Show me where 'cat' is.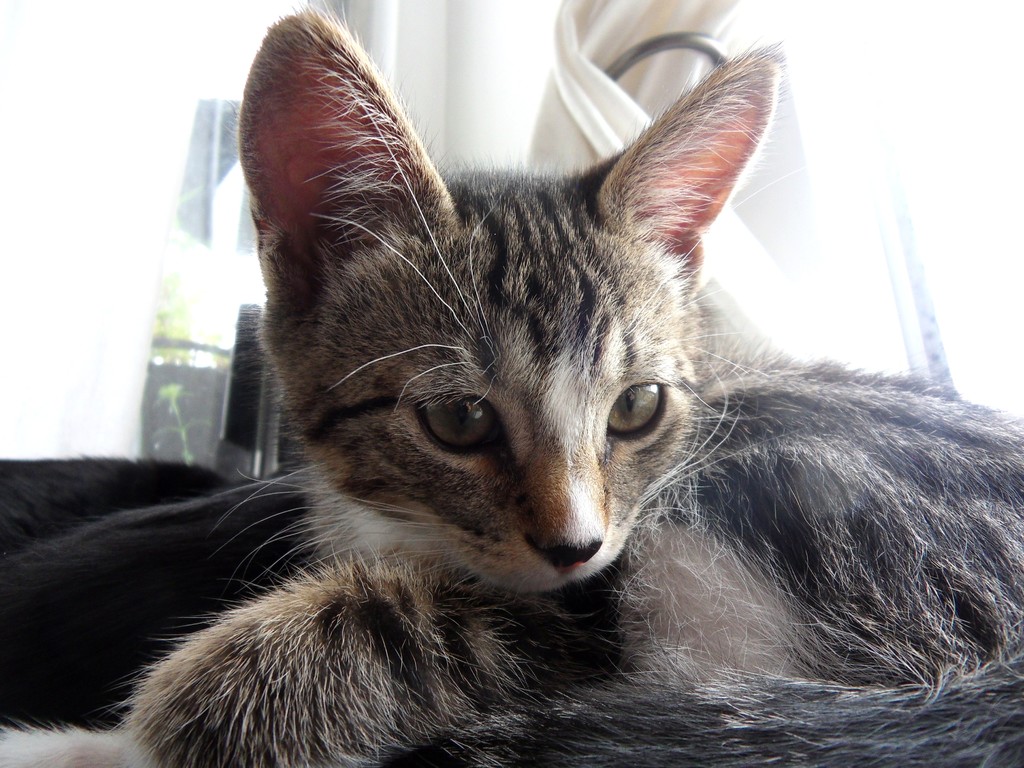
'cat' is at crop(0, 3, 1023, 767).
